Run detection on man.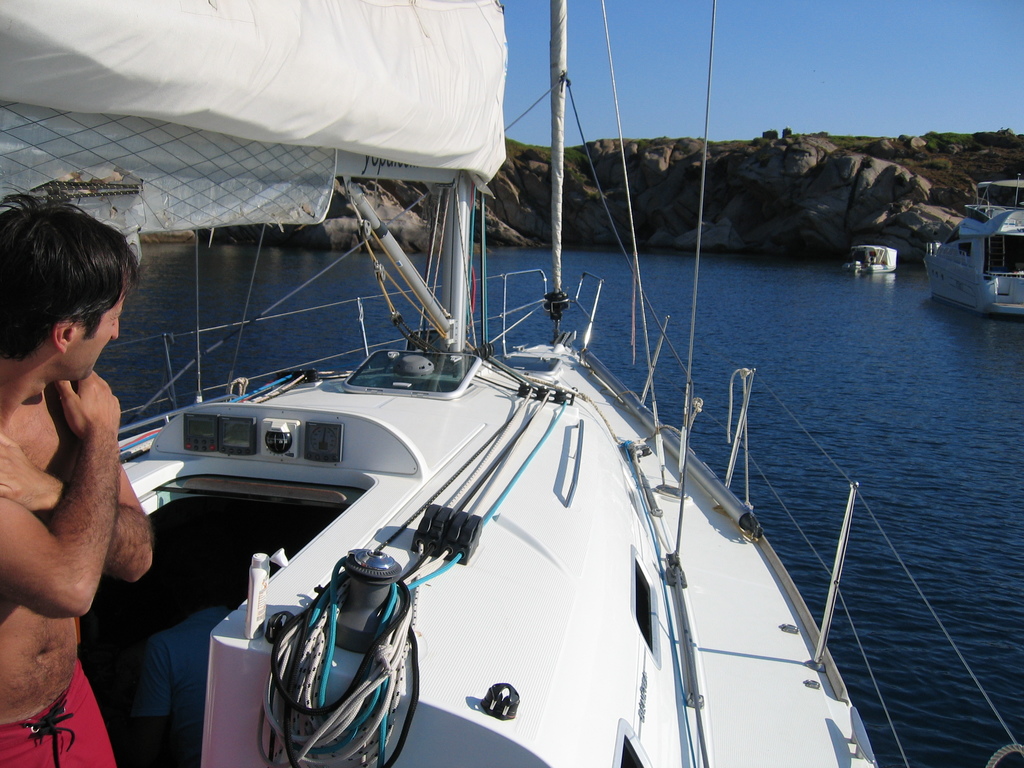
Result: box=[0, 193, 148, 767].
